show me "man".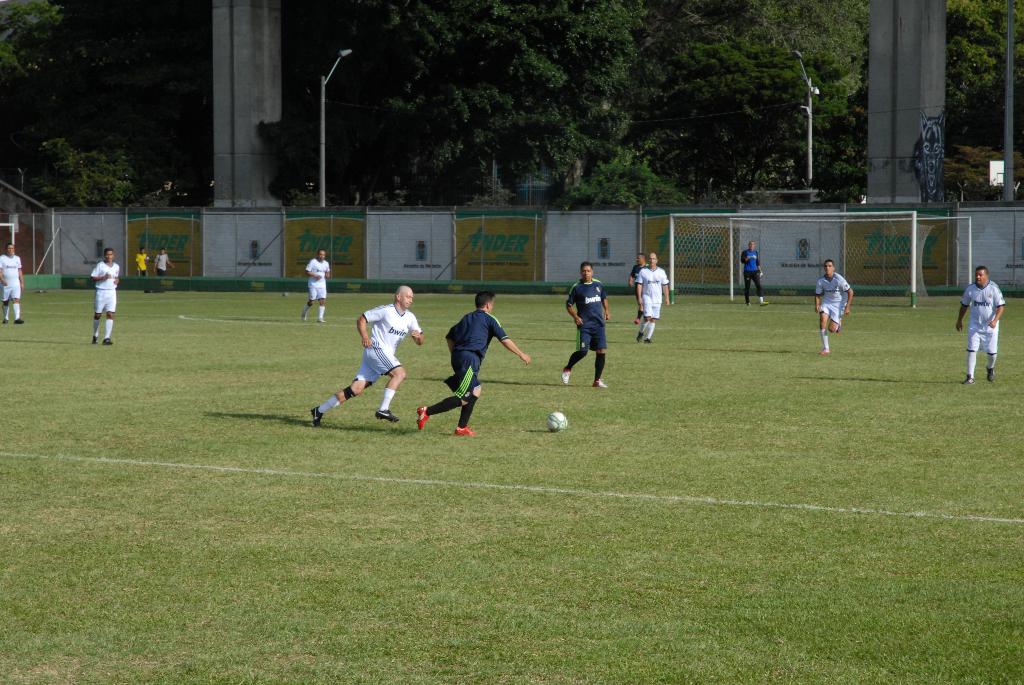
"man" is here: <box>135,244,150,279</box>.
